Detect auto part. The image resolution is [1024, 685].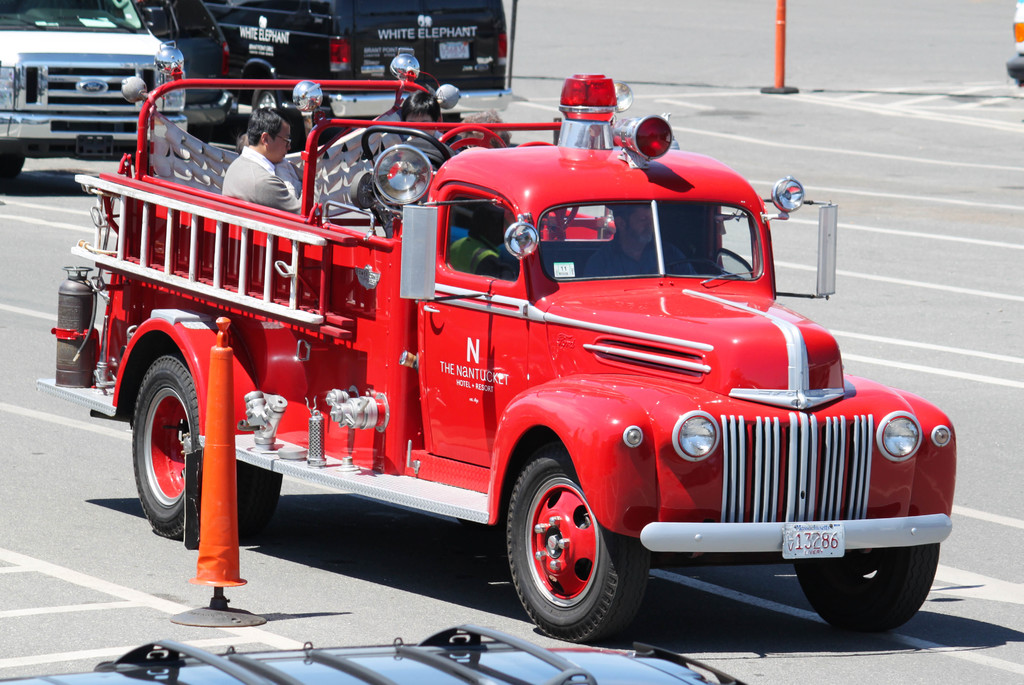
pyautogui.locateOnScreen(927, 424, 957, 449).
